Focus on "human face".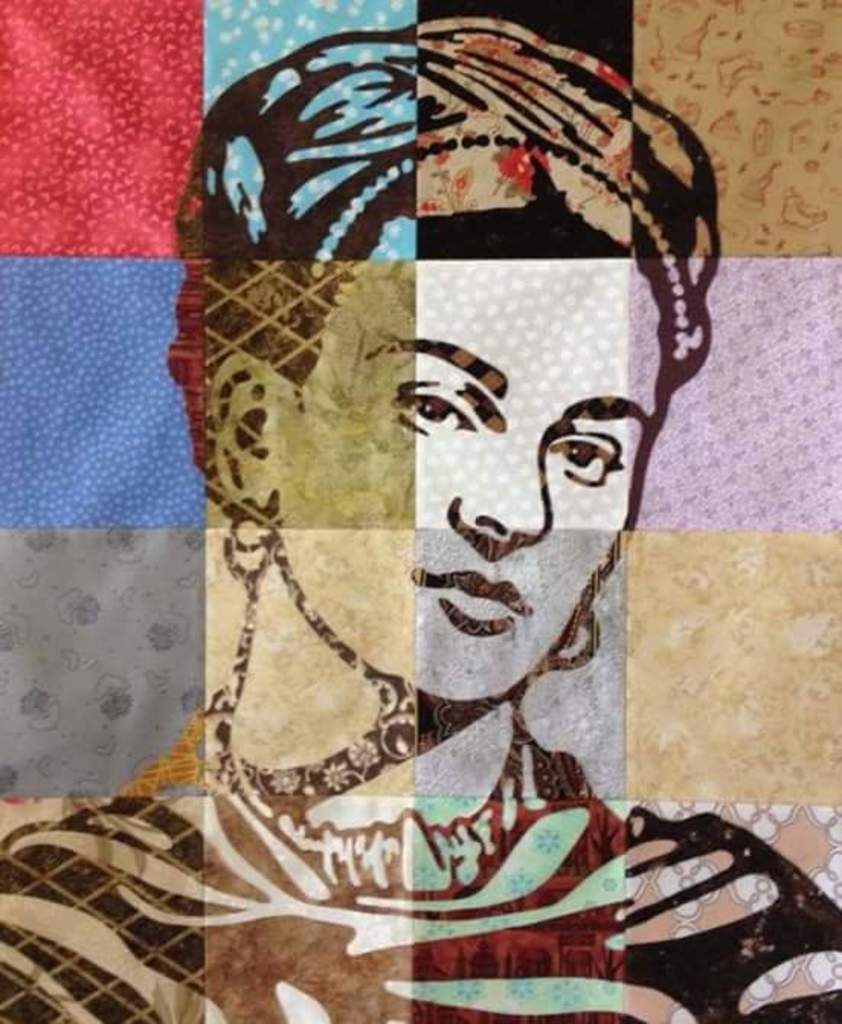
Focused at [273, 259, 657, 699].
